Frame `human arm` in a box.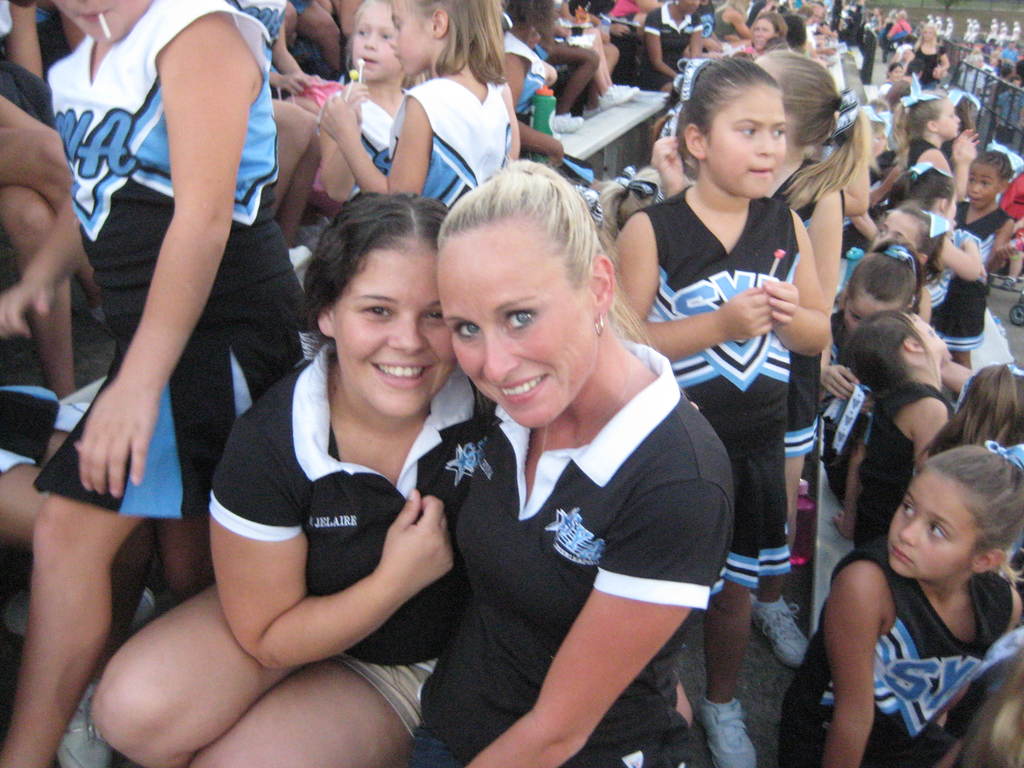
807:553:895:767.
